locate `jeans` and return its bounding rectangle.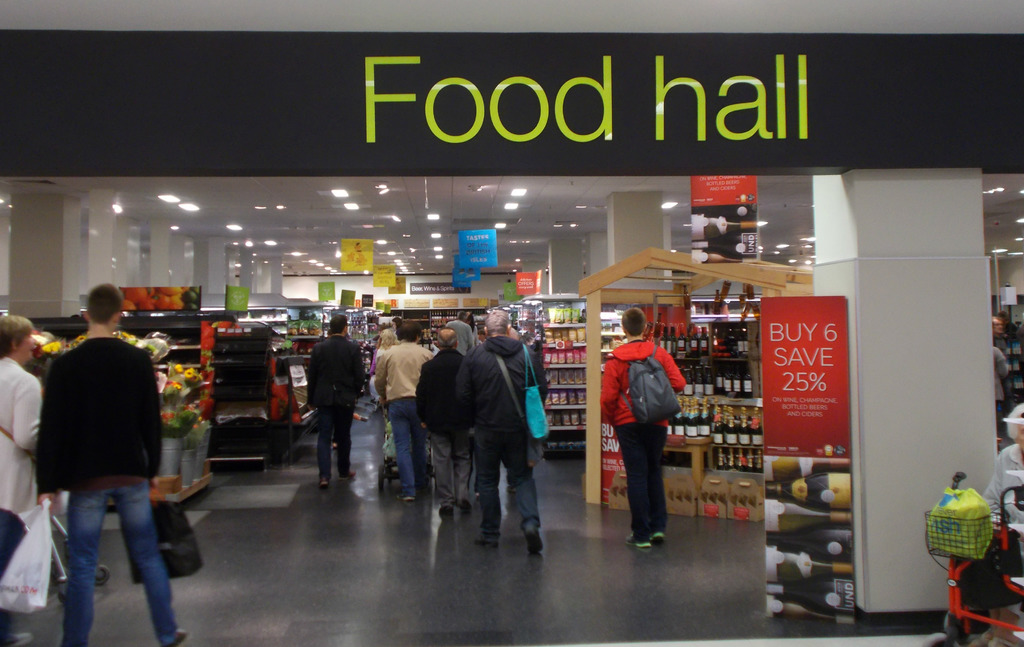
[616, 426, 666, 522].
